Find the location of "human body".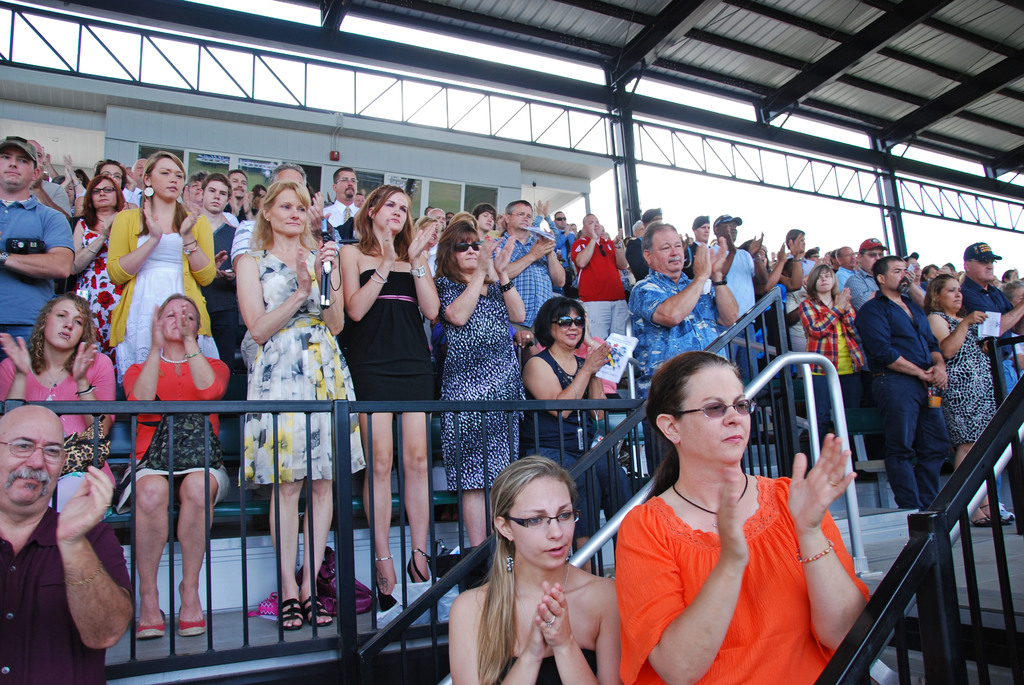
Location: <region>712, 216, 753, 390</region>.
